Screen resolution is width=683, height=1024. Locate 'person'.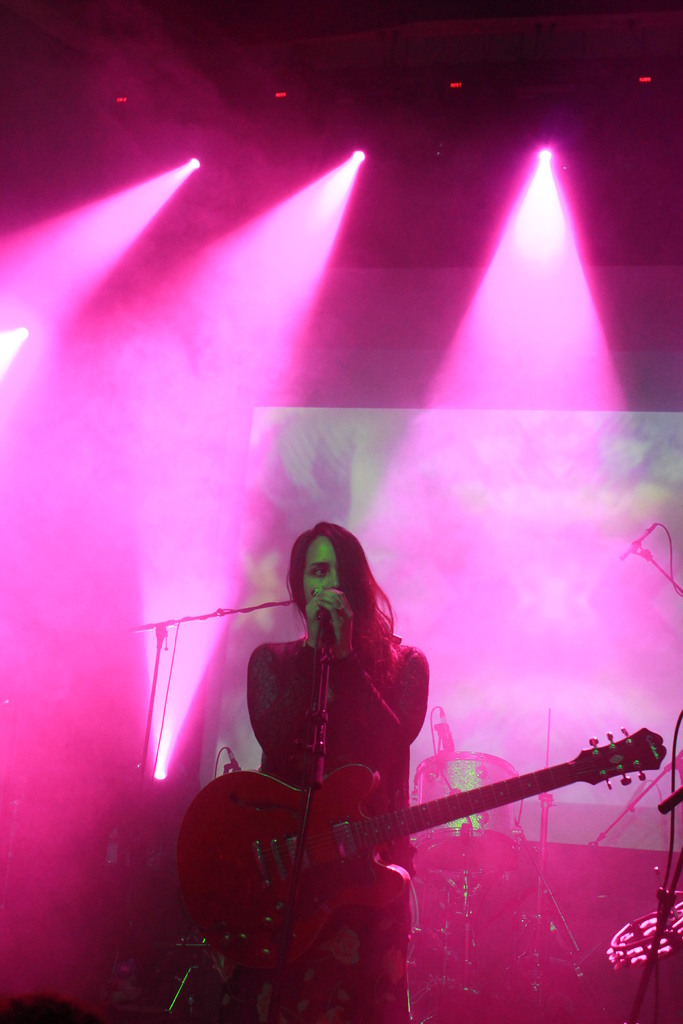
247:519:431:1023.
